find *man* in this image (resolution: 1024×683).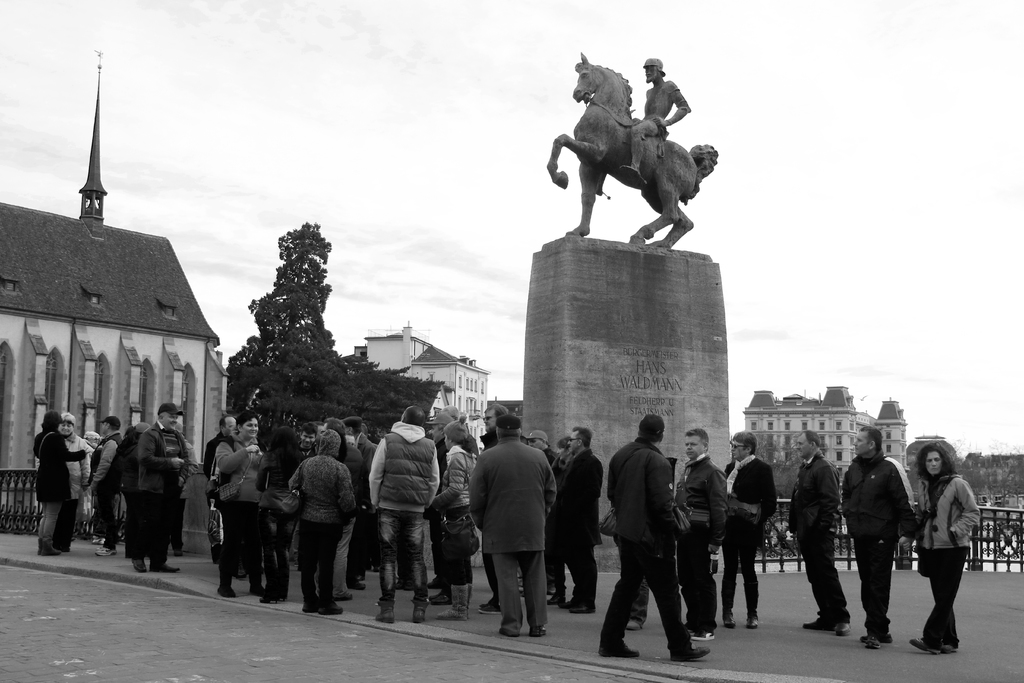
<region>120, 398, 177, 576</region>.
